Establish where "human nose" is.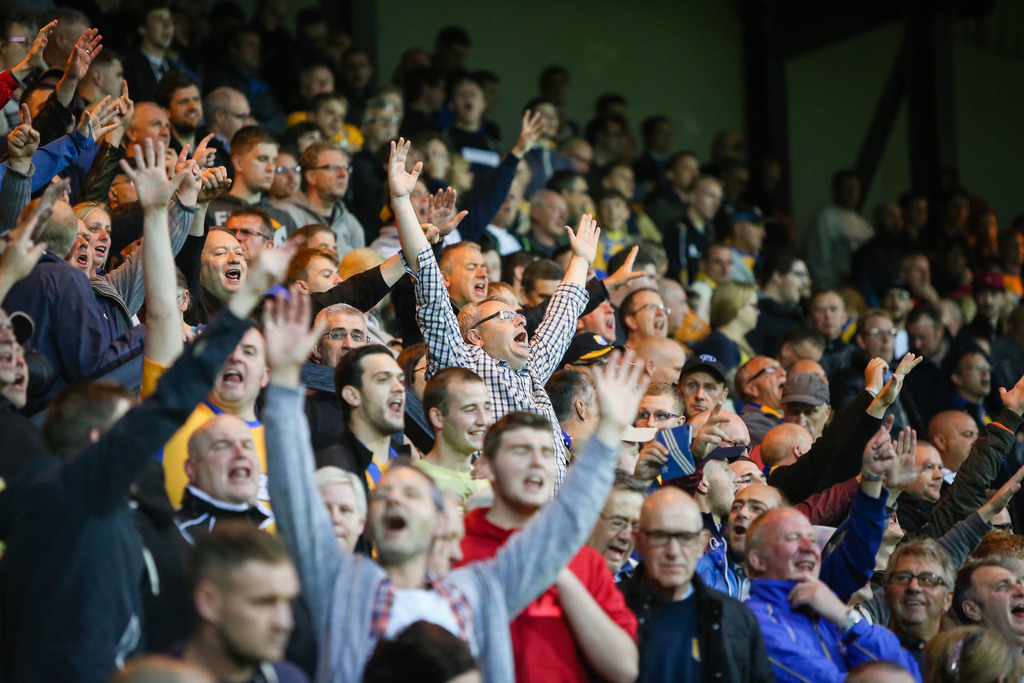
Established at BBox(913, 340, 921, 347).
